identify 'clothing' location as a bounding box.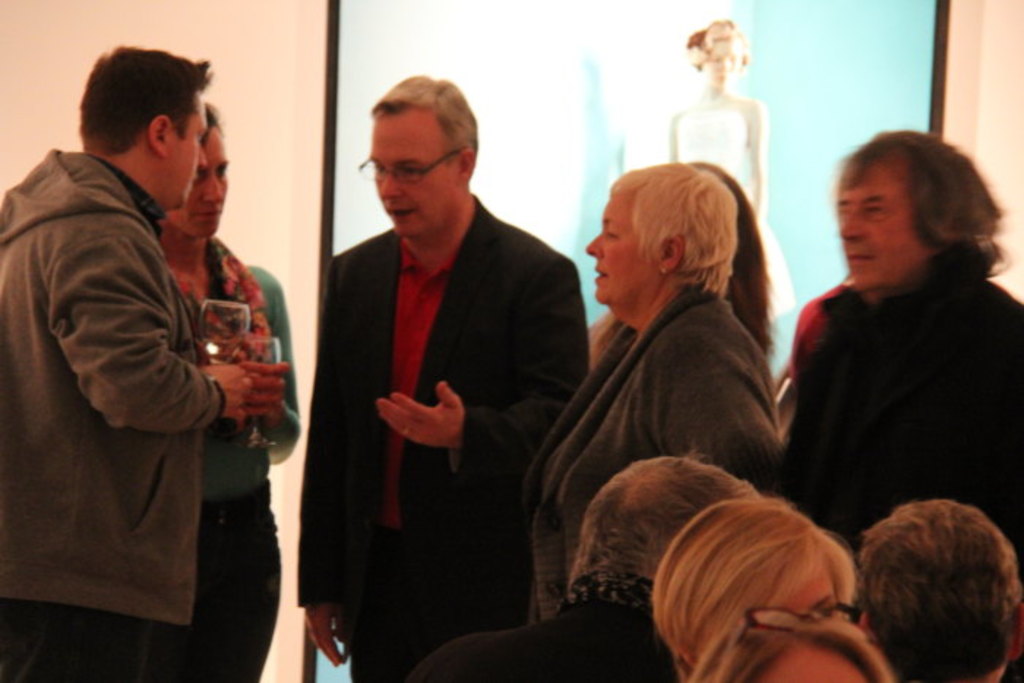
399 575 676 682.
